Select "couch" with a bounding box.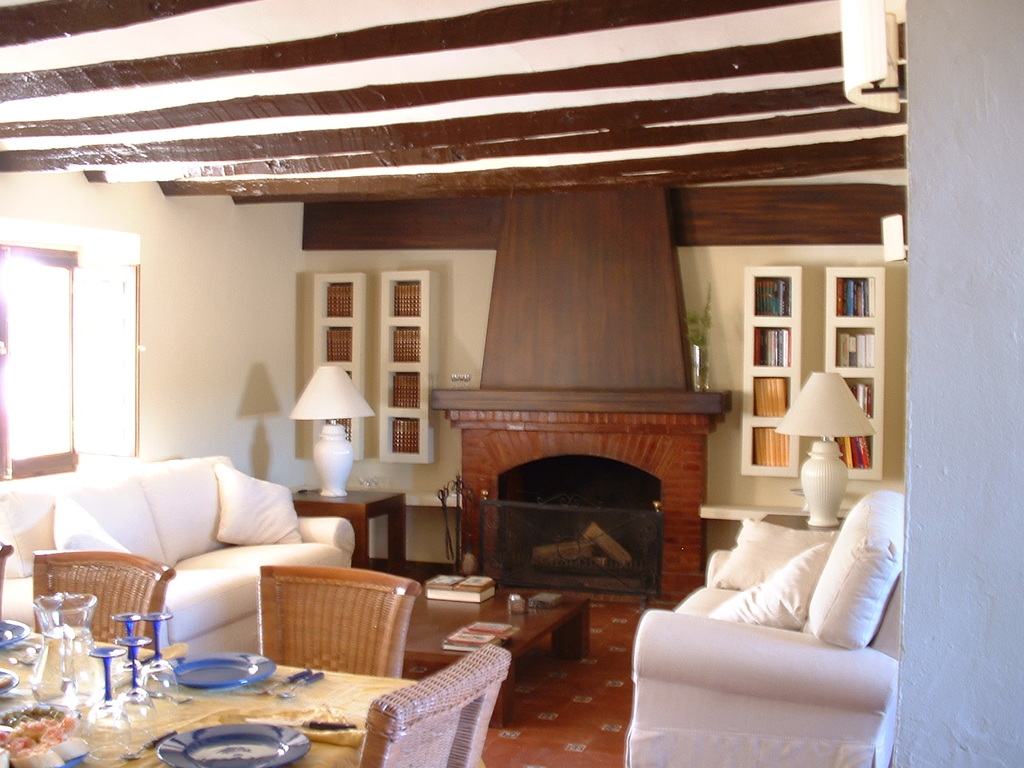
<region>0, 452, 355, 664</region>.
